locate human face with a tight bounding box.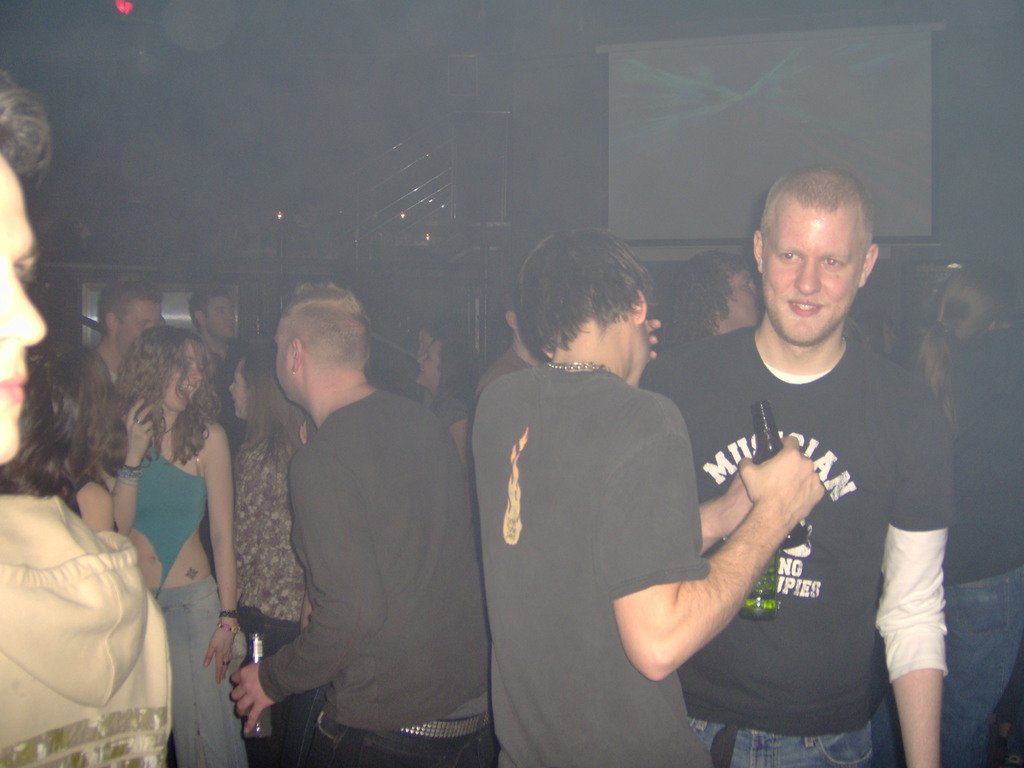
pyautogui.locateOnScreen(208, 297, 234, 342).
